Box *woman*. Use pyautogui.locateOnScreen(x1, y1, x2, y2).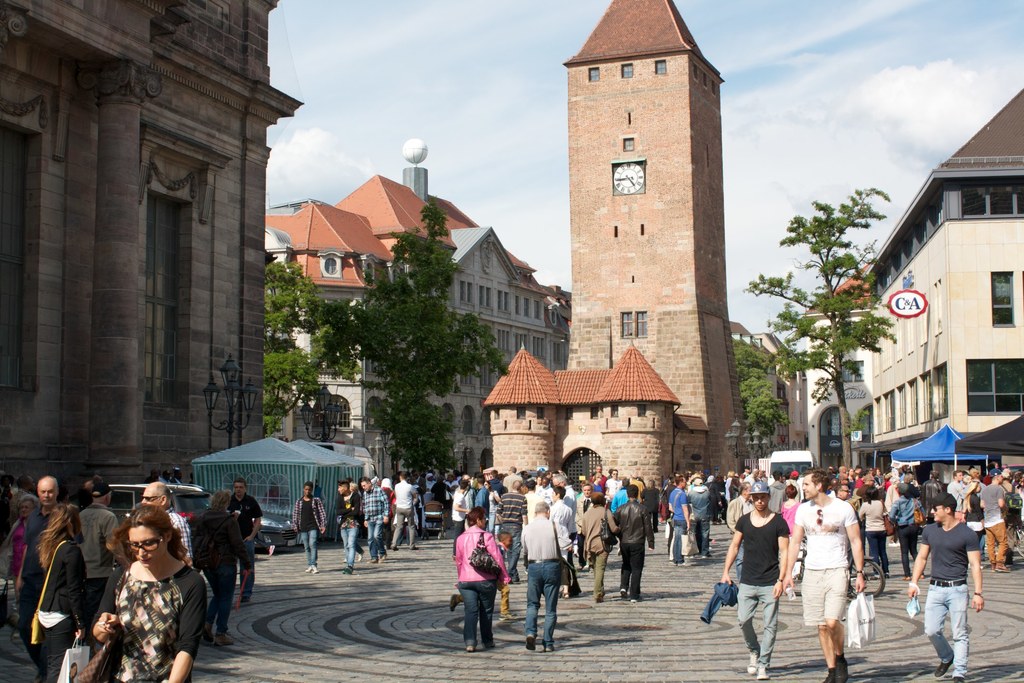
pyautogui.locateOnScreen(19, 506, 89, 682).
